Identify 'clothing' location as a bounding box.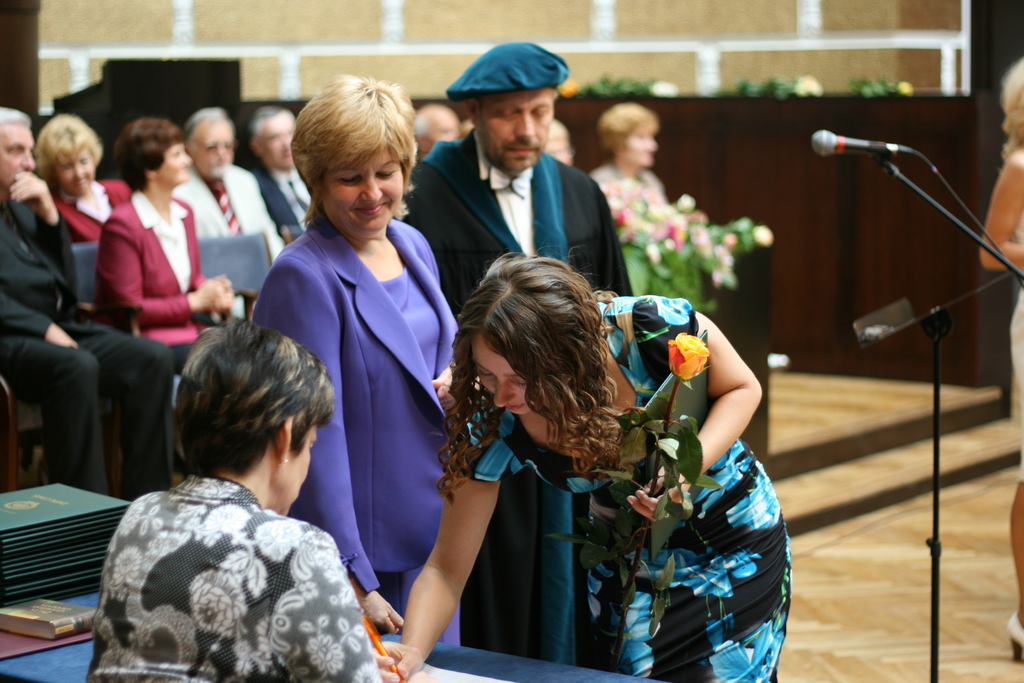
box(86, 188, 211, 368).
